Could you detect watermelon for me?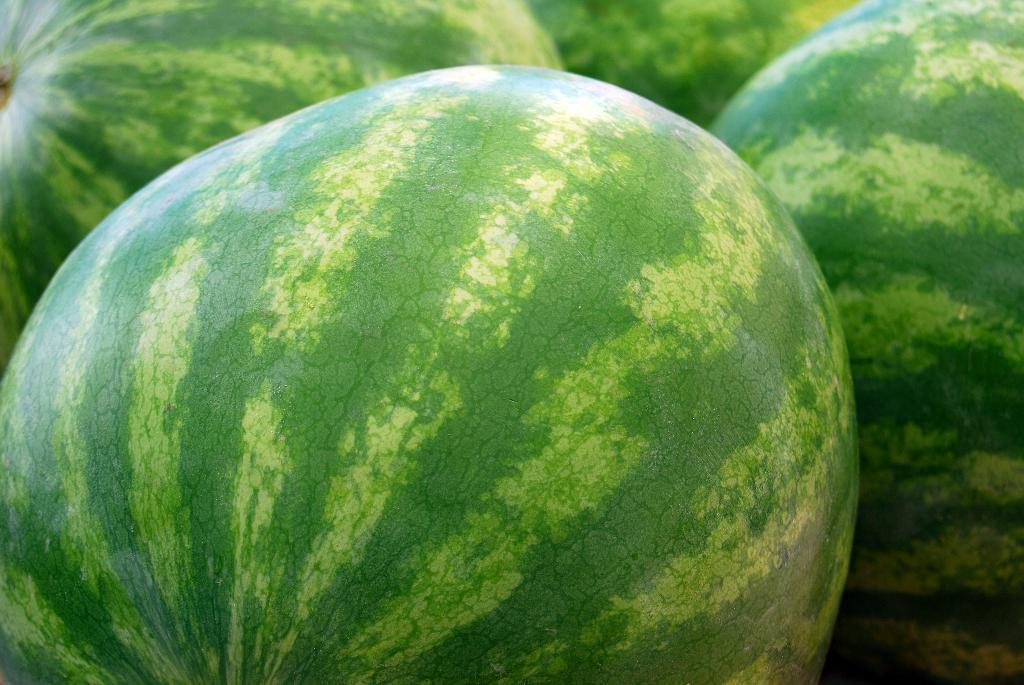
Detection result: box=[708, 0, 1023, 684].
